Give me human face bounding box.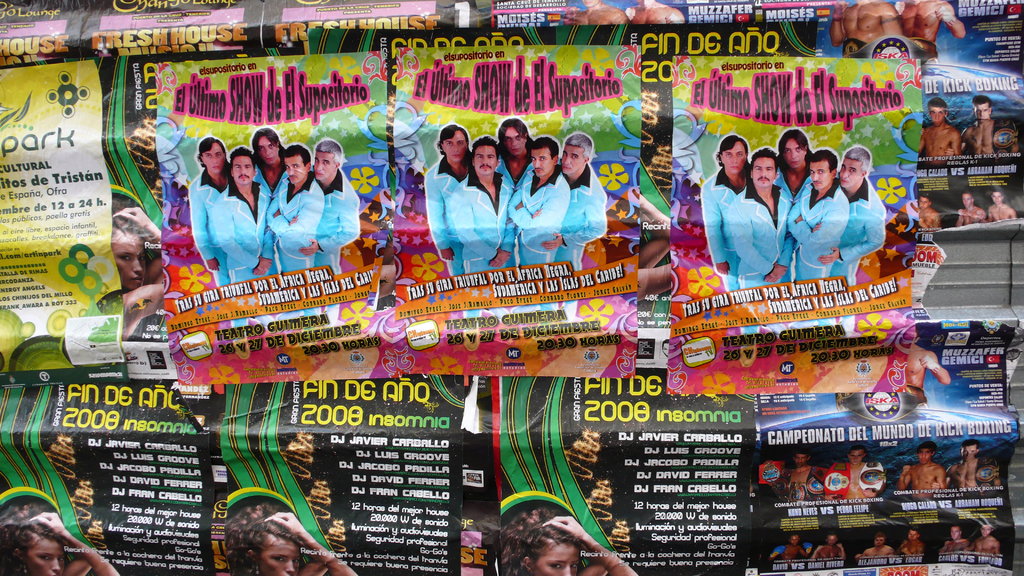
bbox(506, 124, 527, 158).
